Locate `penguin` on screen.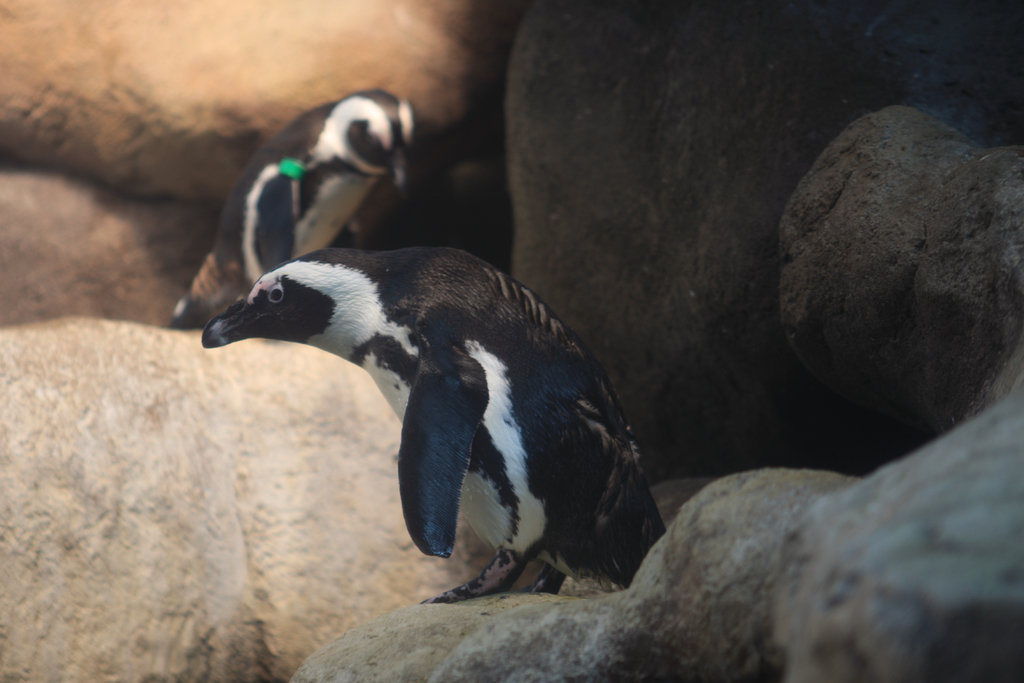
On screen at [171,88,420,325].
